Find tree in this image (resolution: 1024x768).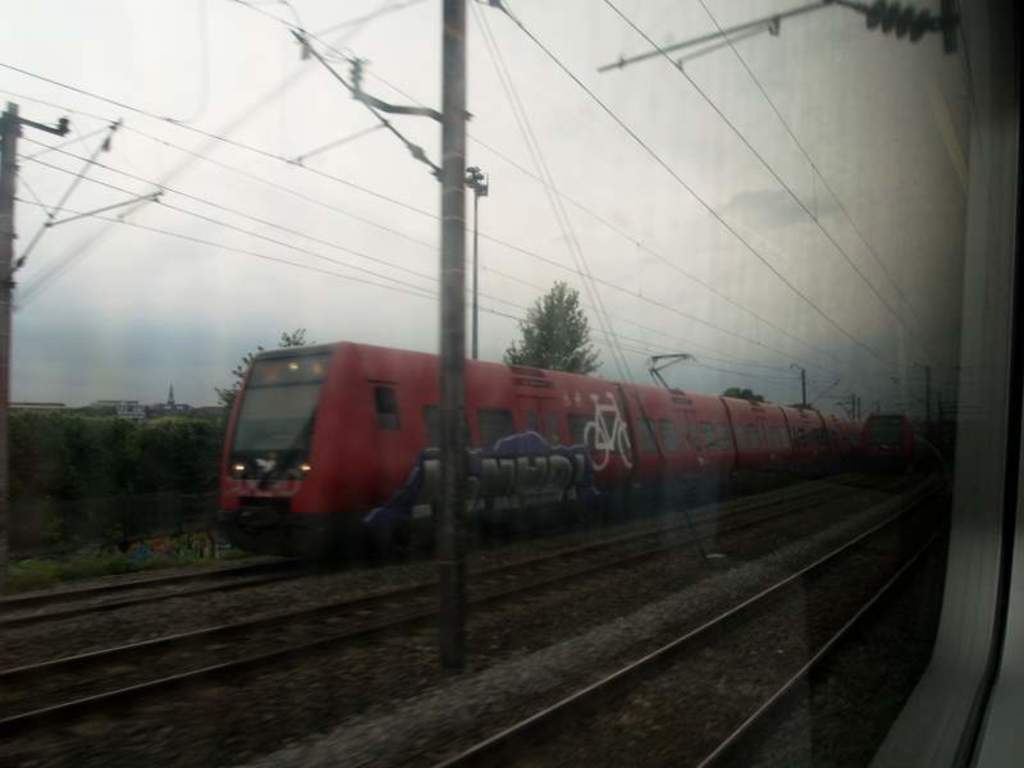
719,383,765,398.
